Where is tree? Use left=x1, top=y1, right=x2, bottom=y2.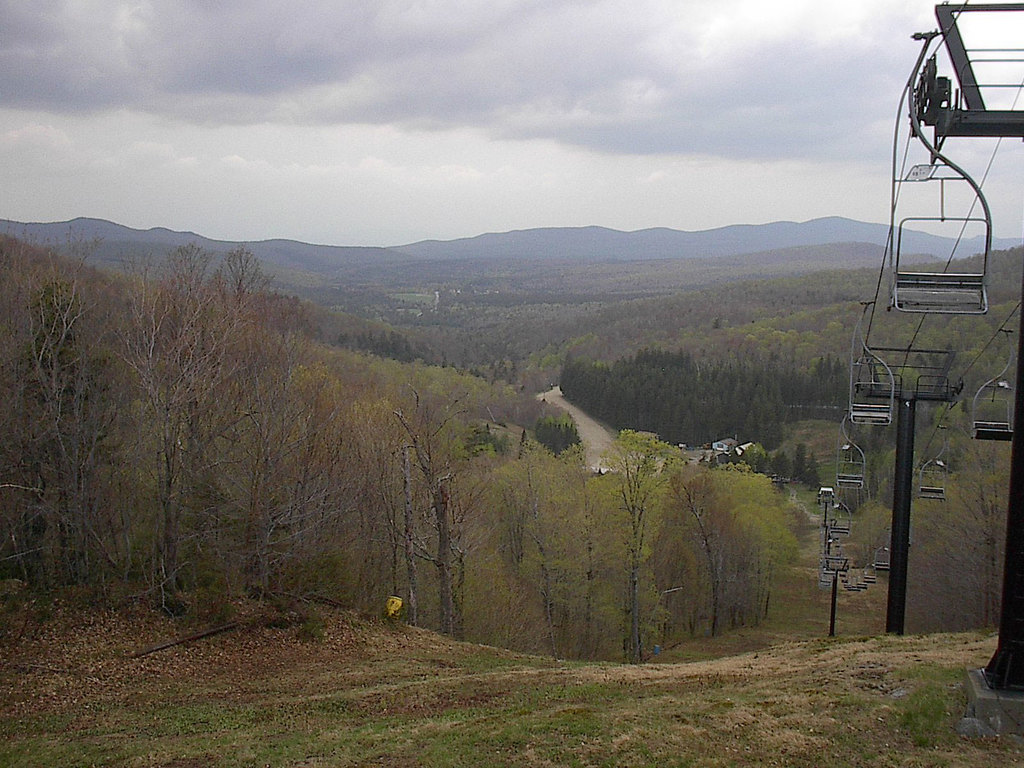
left=6, top=252, right=115, bottom=579.
